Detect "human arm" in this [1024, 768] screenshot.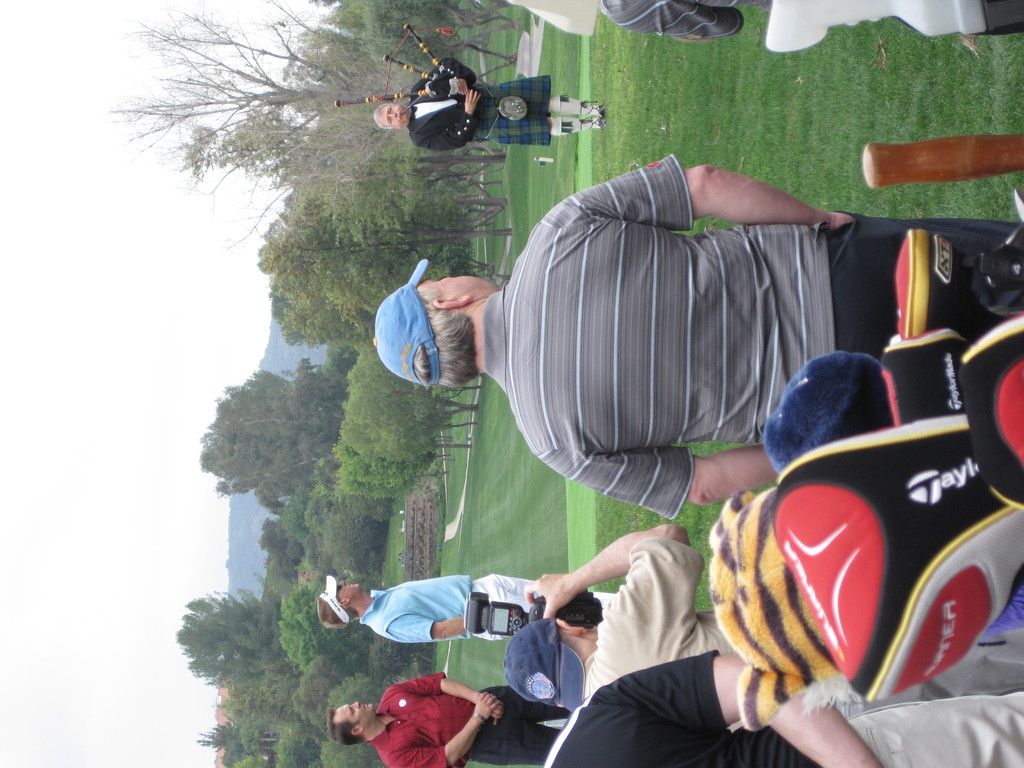
Detection: x1=390, y1=689, x2=501, y2=767.
